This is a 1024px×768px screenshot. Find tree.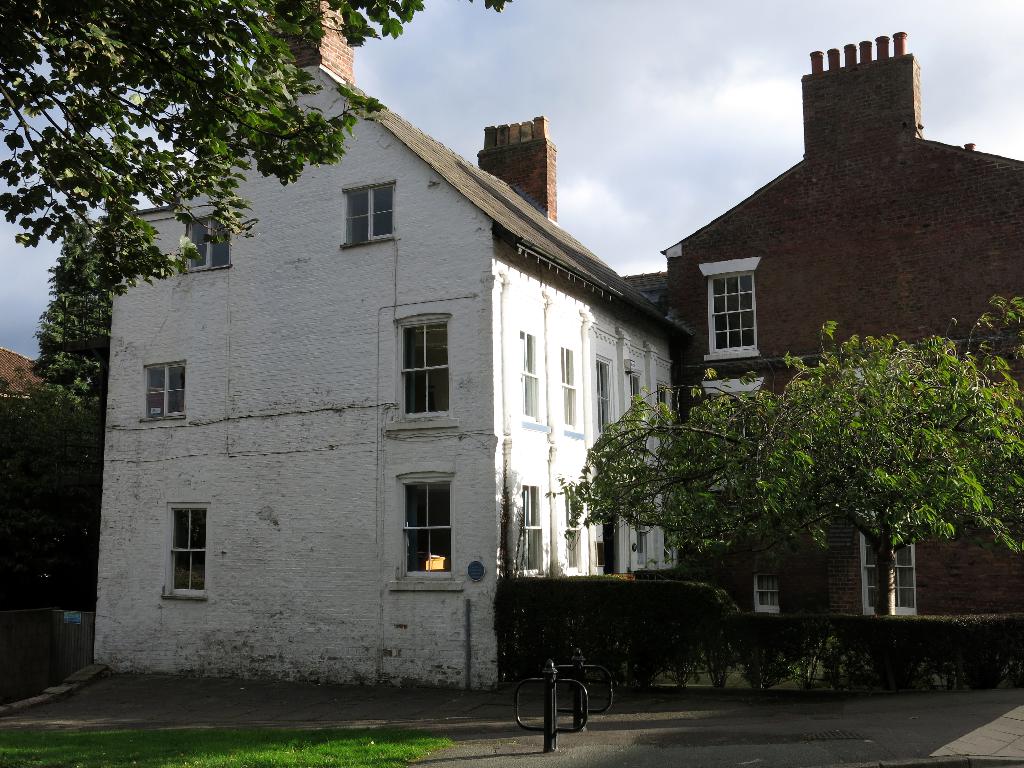
Bounding box: rect(8, 230, 103, 616).
